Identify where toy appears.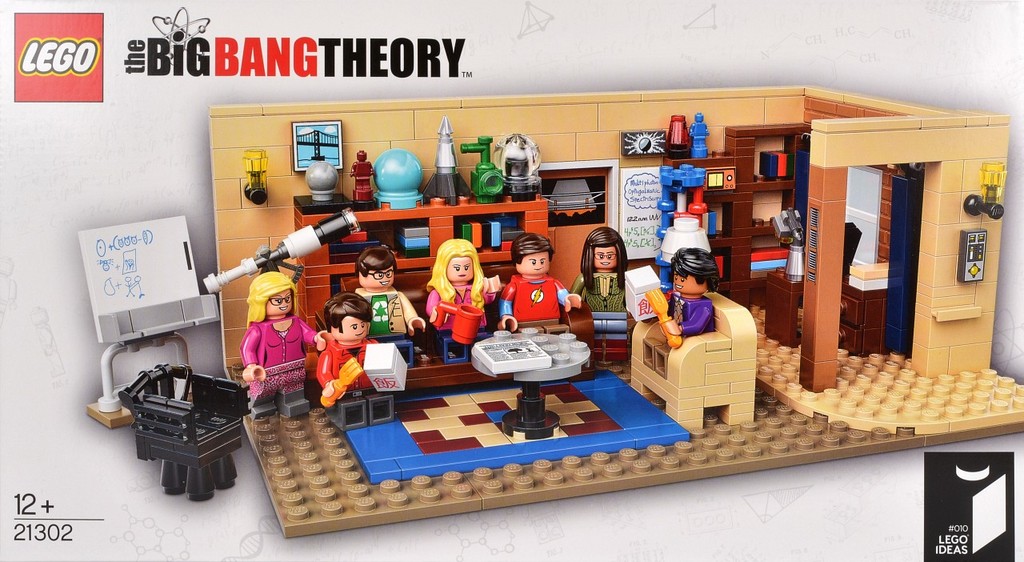
Appears at pyautogui.locateOnScreen(70, 204, 269, 409).
